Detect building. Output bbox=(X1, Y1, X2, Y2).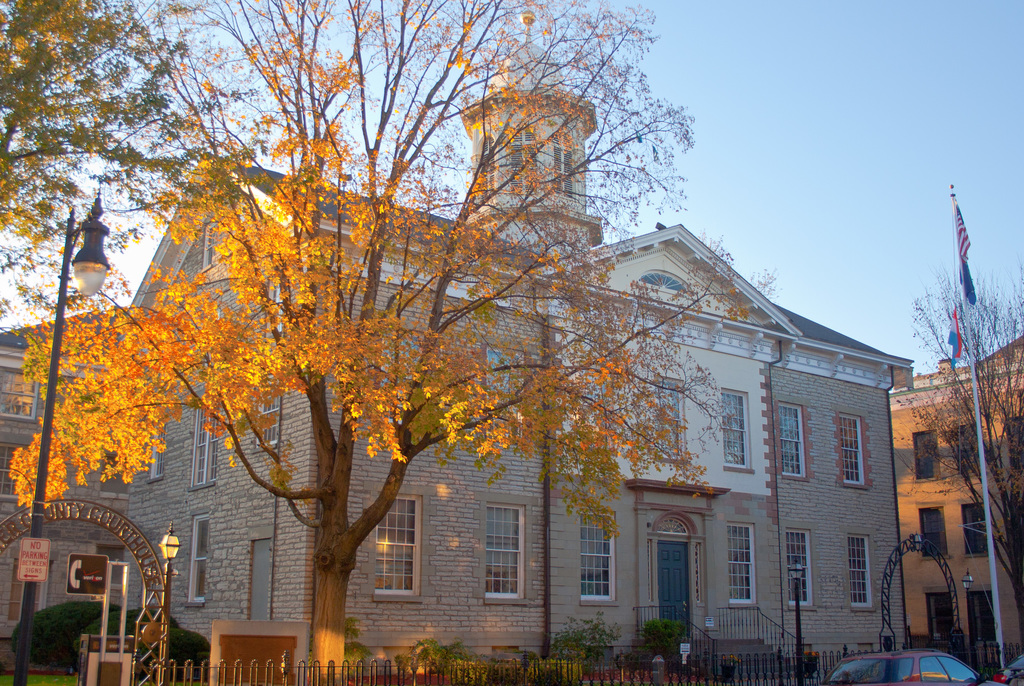
bbox=(883, 336, 1023, 685).
